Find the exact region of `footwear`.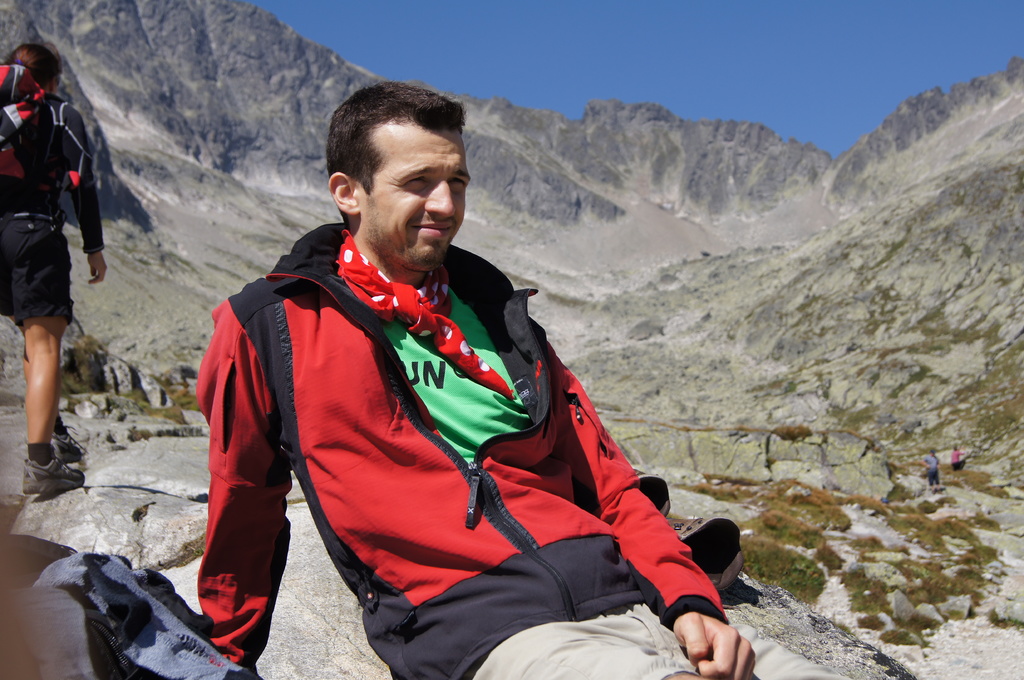
Exact region: bbox=[52, 424, 84, 466].
